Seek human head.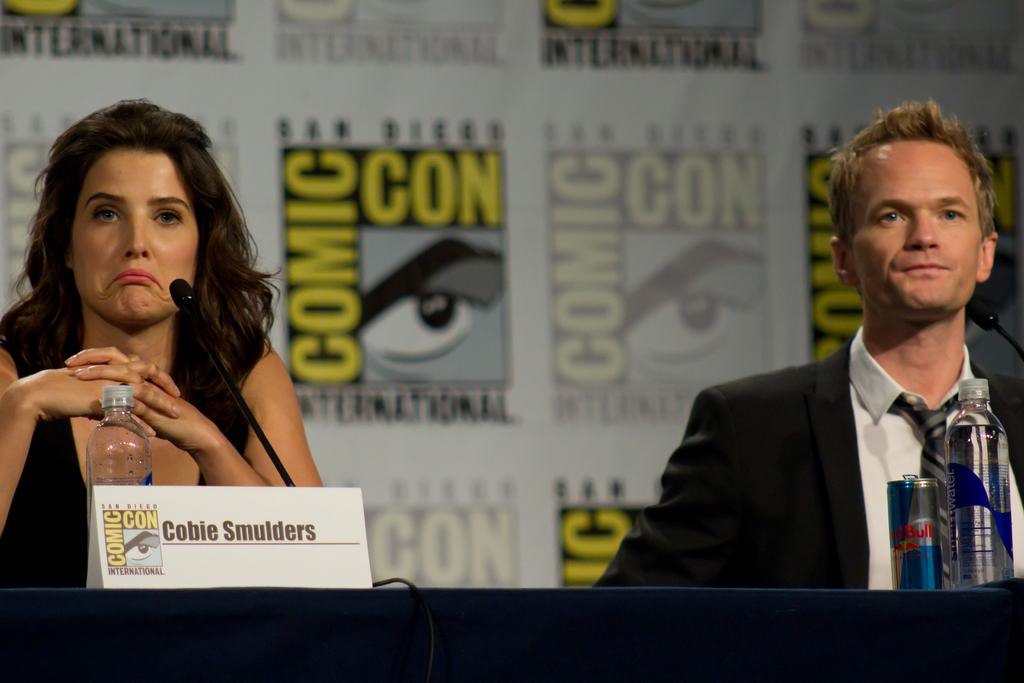
[x1=21, y1=92, x2=242, y2=358].
